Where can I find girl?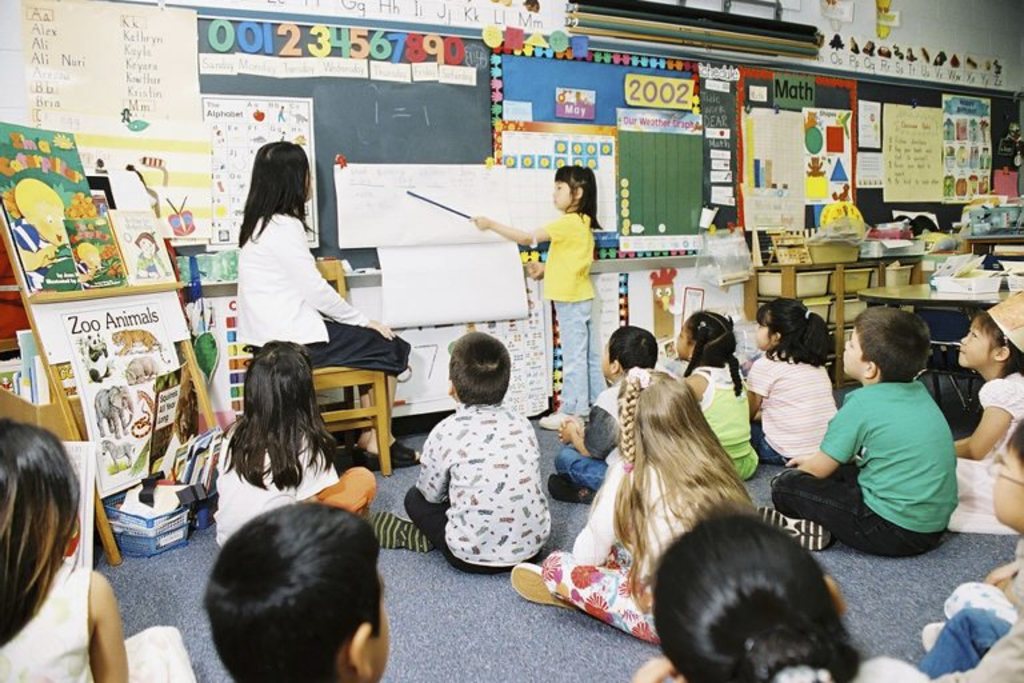
You can find it at [4, 418, 195, 682].
